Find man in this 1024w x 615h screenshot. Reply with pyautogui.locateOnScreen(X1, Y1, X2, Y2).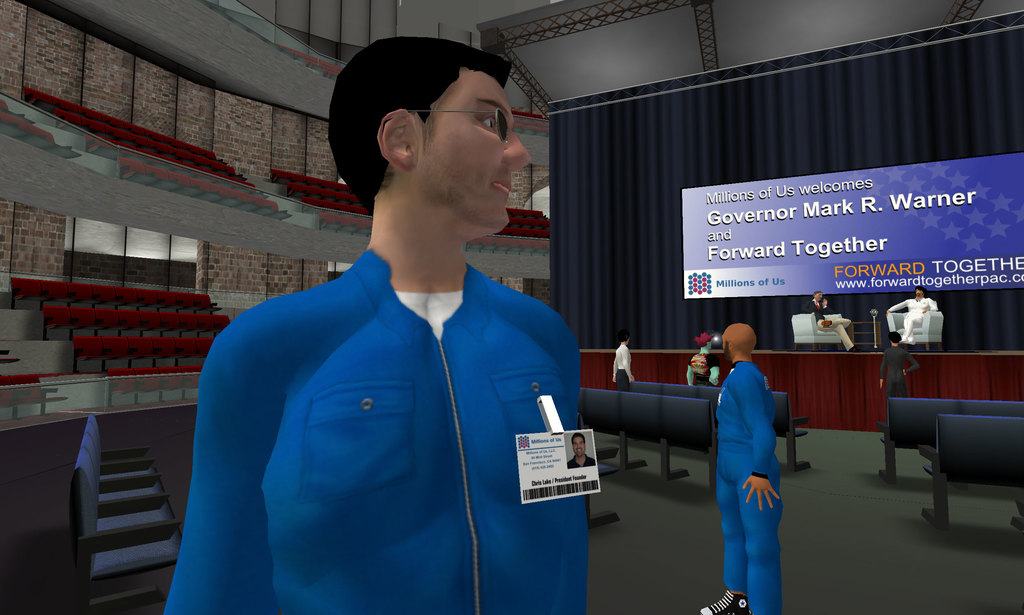
pyautogui.locateOnScreen(804, 291, 866, 354).
